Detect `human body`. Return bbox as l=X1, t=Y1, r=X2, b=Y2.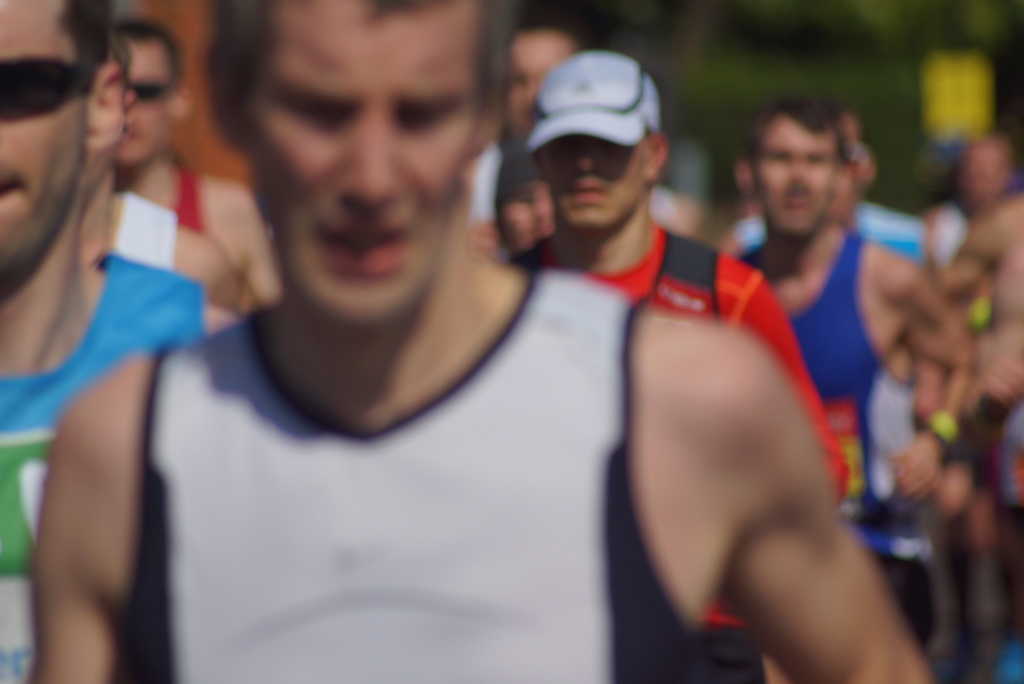
l=119, t=12, r=275, b=301.
